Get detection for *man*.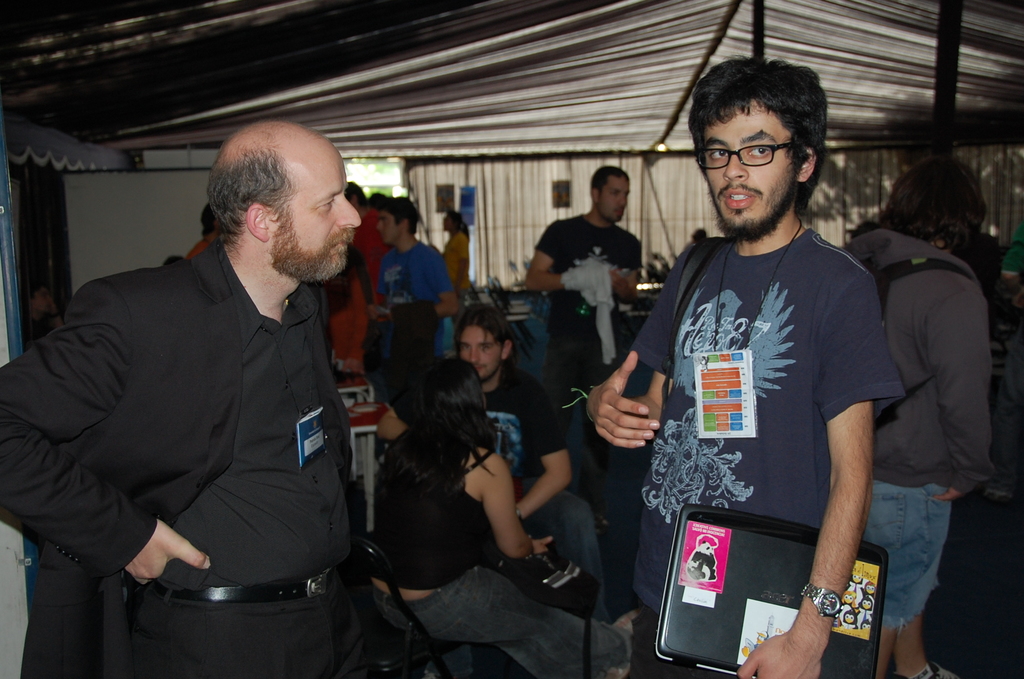
Detection: (left=584, top=52, right=906, bottom=678).
